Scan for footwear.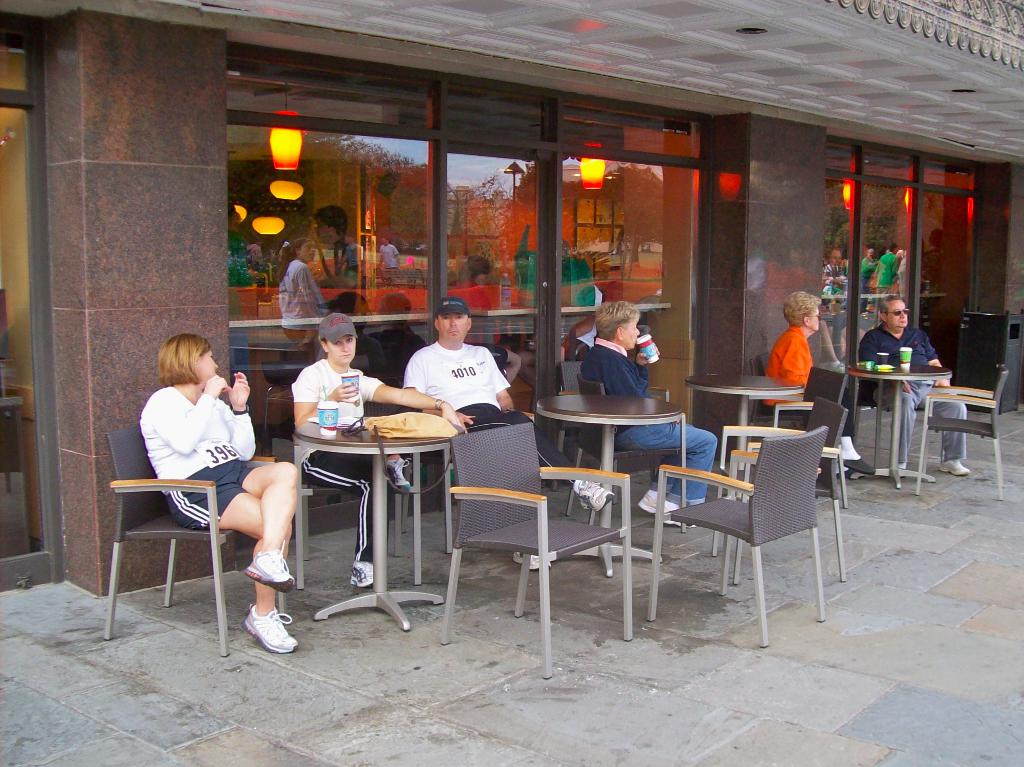
Scan result: BBox(844, 456, 876, 479).
